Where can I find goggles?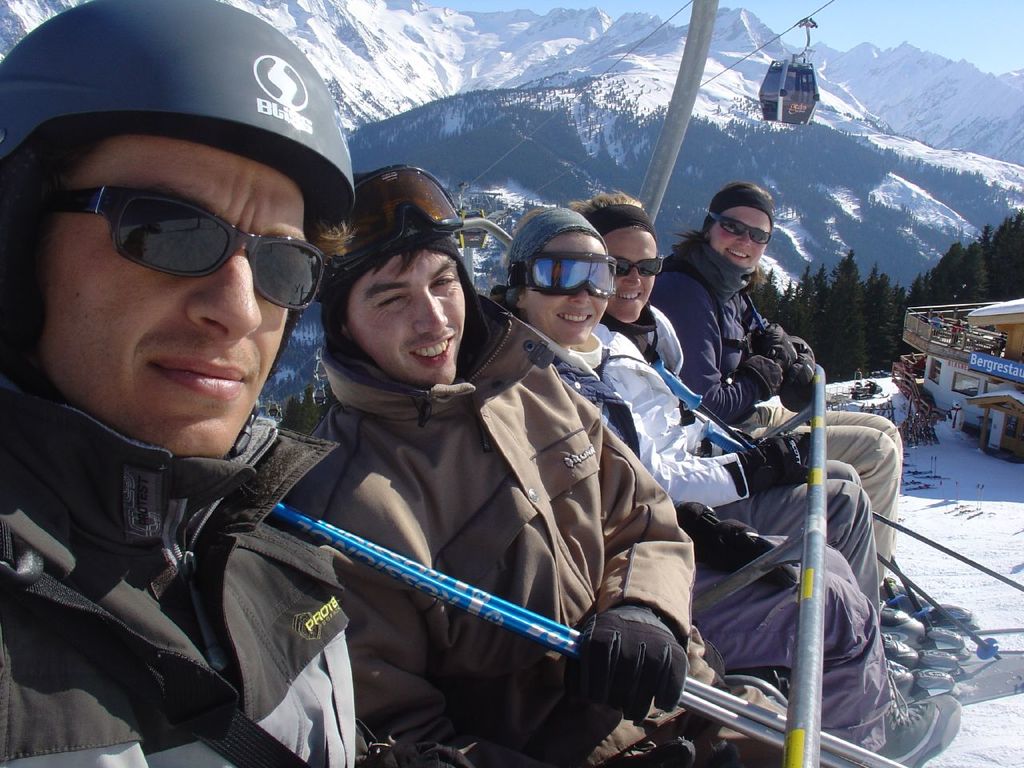
You can find it at locate(500, 243, 622, 310).
